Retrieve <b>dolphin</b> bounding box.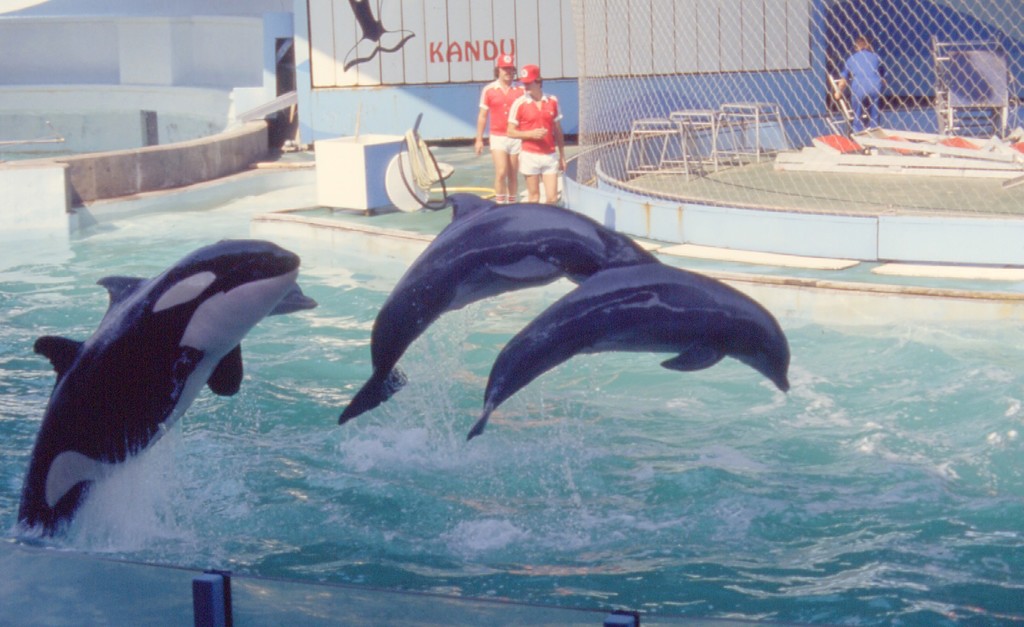
Bounding box: crop(466, 259, 793, 443).
